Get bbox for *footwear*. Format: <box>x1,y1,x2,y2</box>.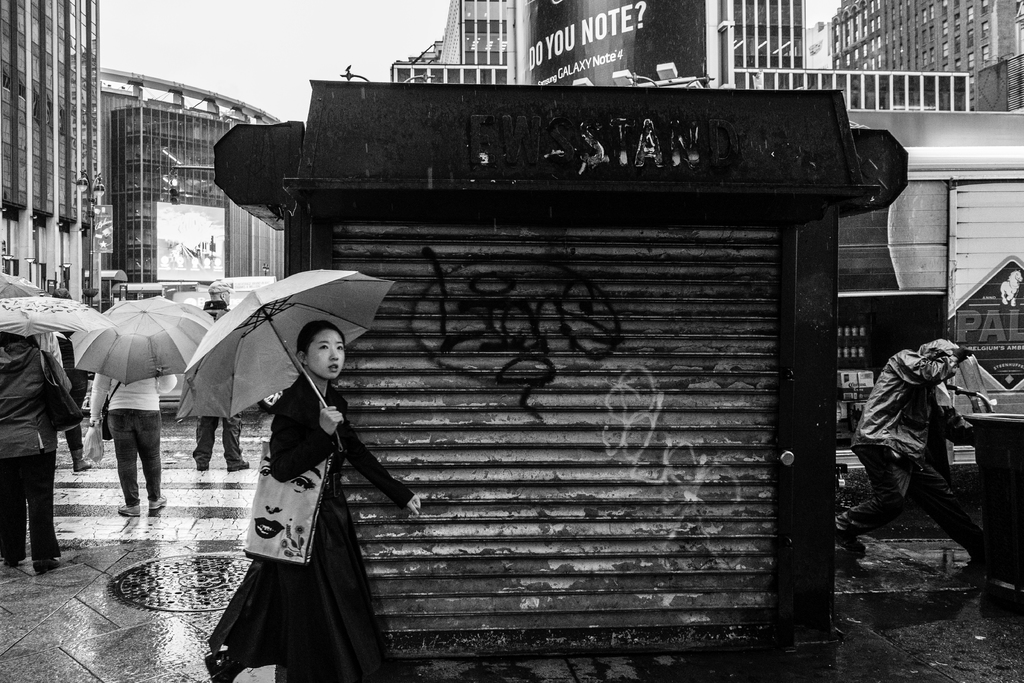
<box>118,502,141,516</box>.
